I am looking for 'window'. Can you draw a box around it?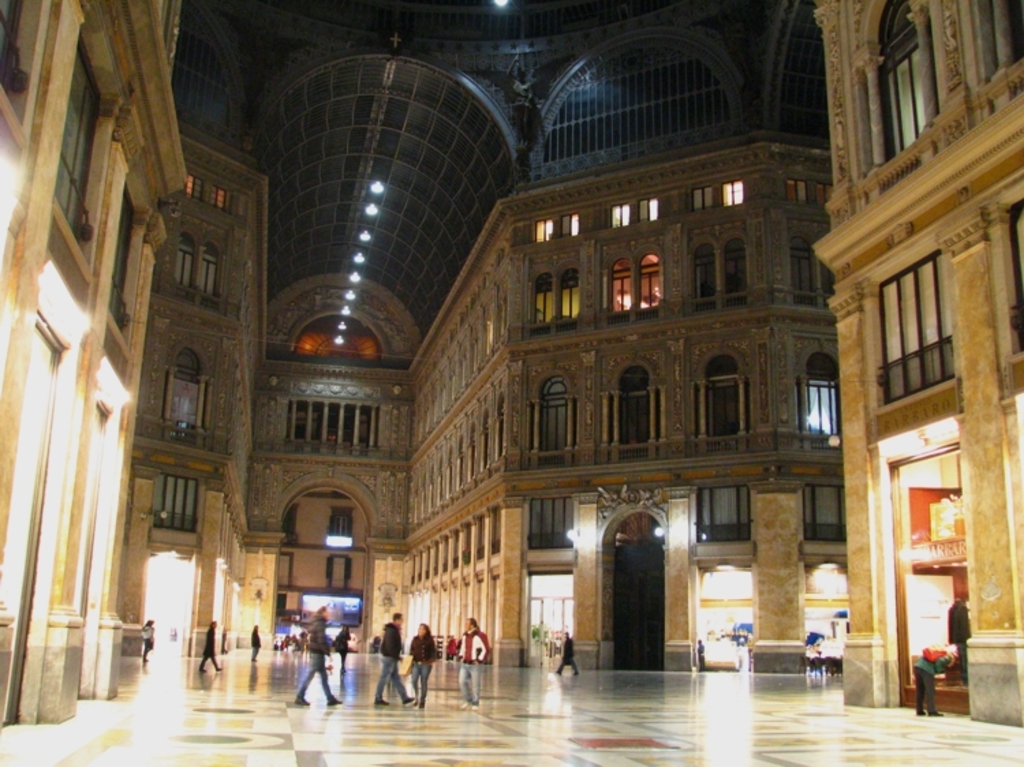
Sure, the bounding box is [left=894, top=452, right=971, bottom=711].
